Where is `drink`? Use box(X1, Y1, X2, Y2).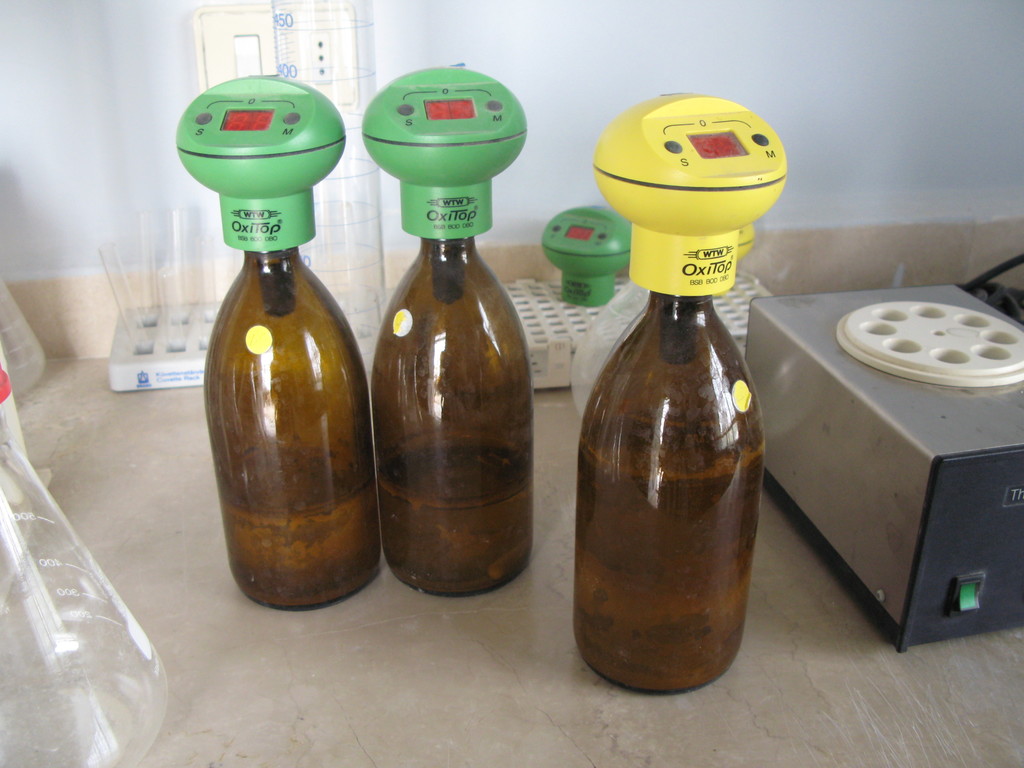
box(571, 430, 766, 689).
